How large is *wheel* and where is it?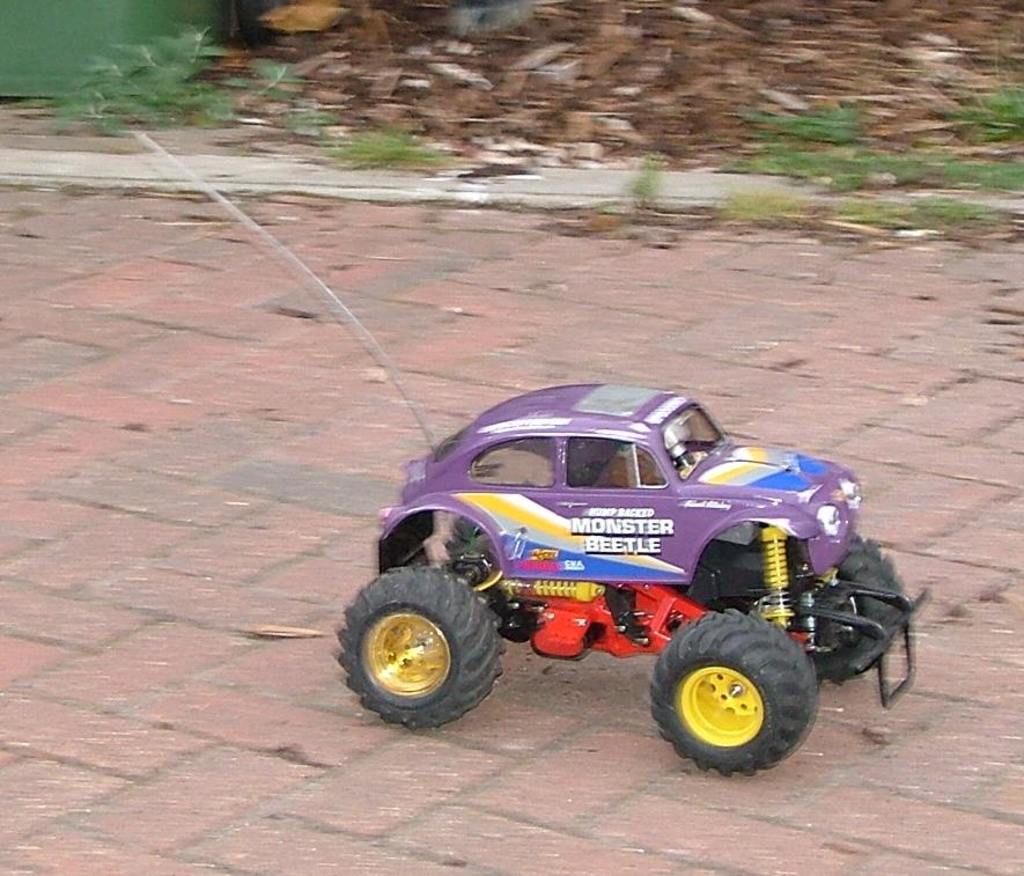
Bounding box: x1=815, y1=537, x2=906, y2=683.
